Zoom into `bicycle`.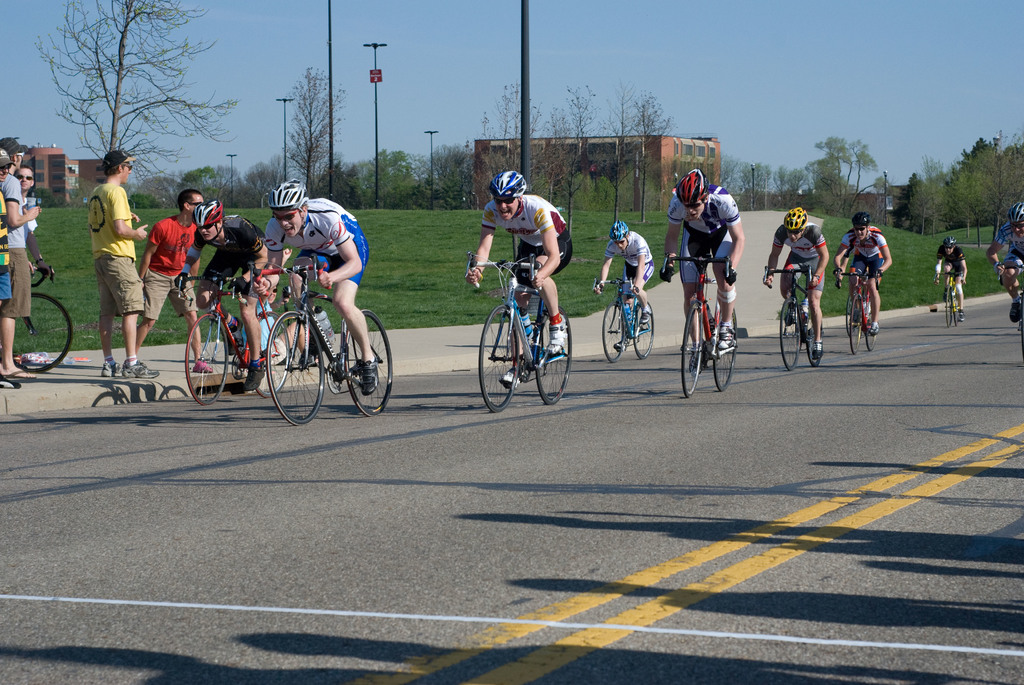
Zoom target: 13/268/74/377.
